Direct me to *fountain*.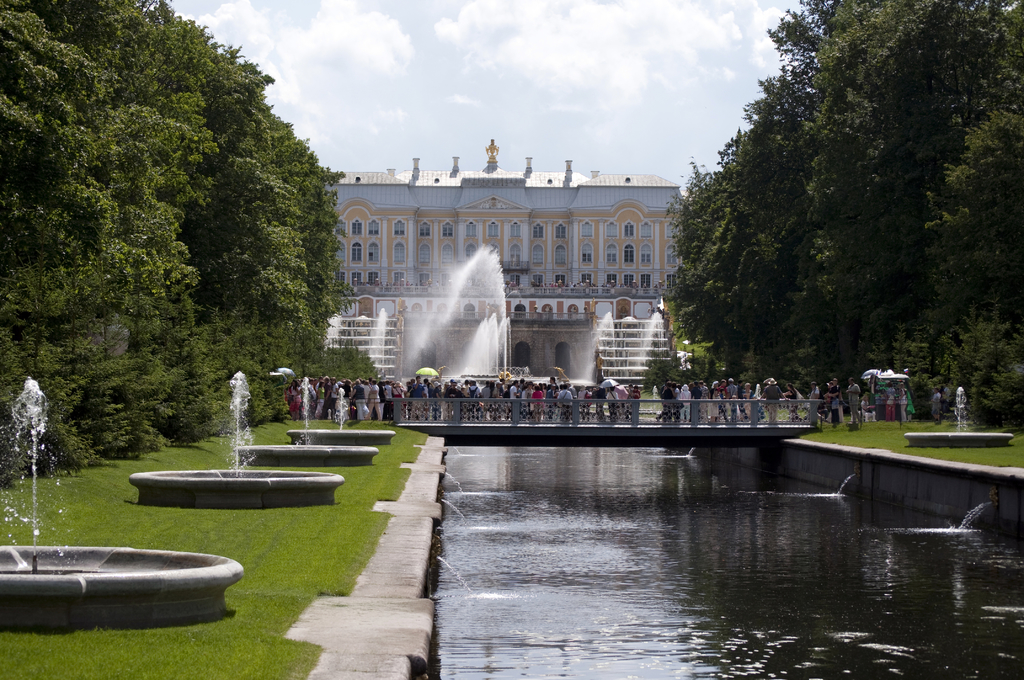
Direction: locate(313, 296, 397, 389).
